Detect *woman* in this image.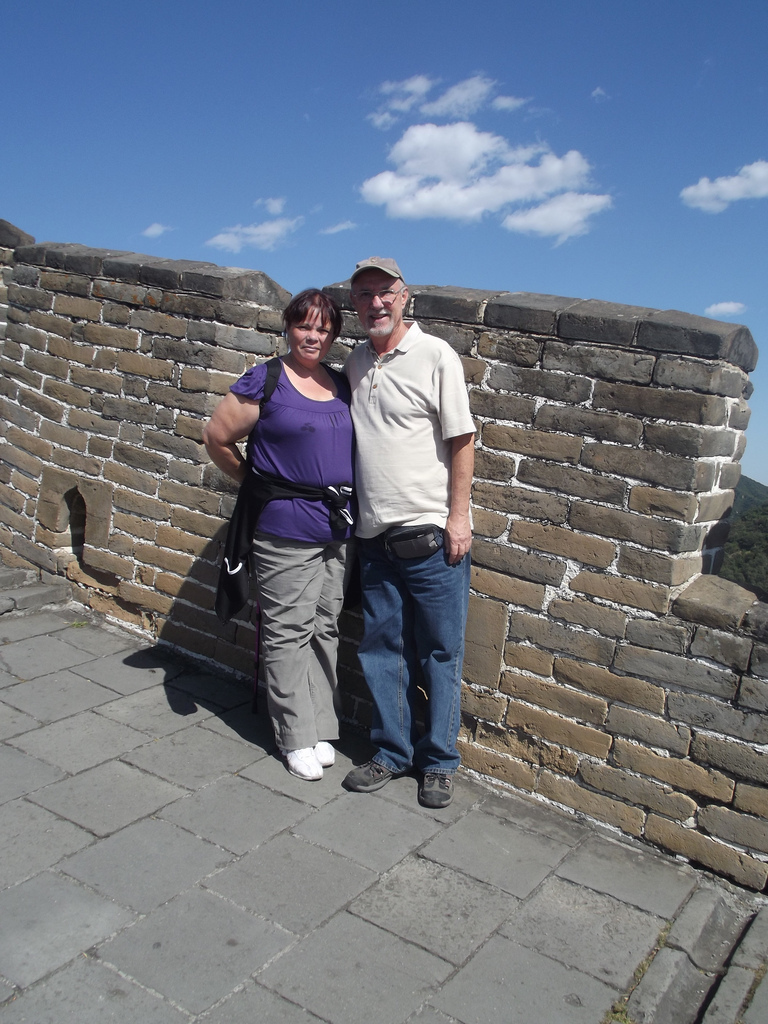
Detection: [184, 268, 374, 780].
